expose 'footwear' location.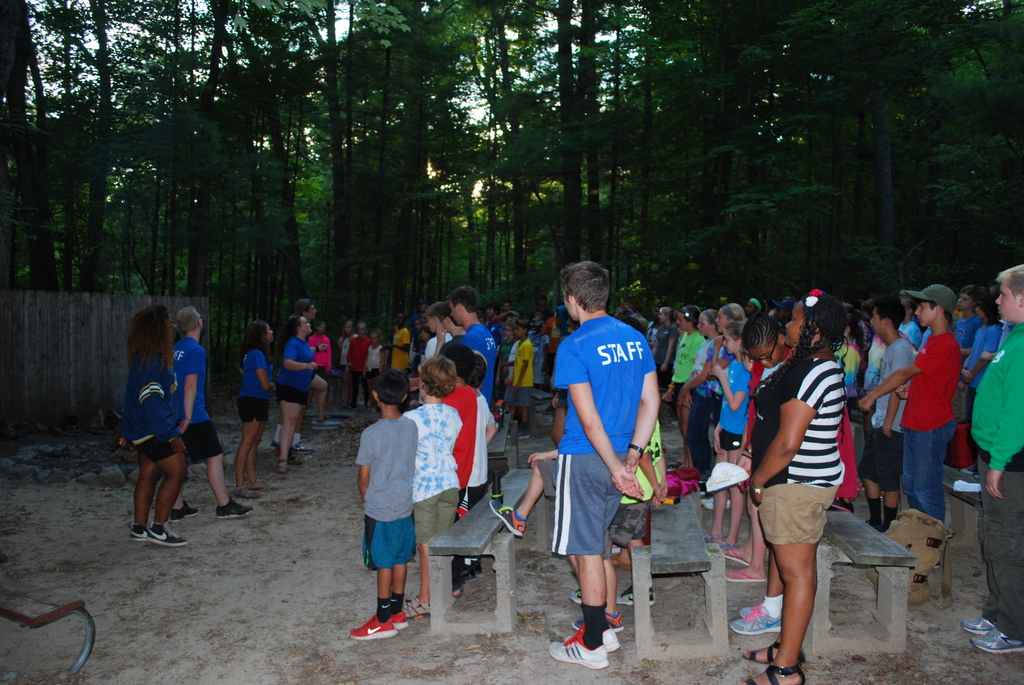
Exposed at box=[700, 497, 722, 504].
